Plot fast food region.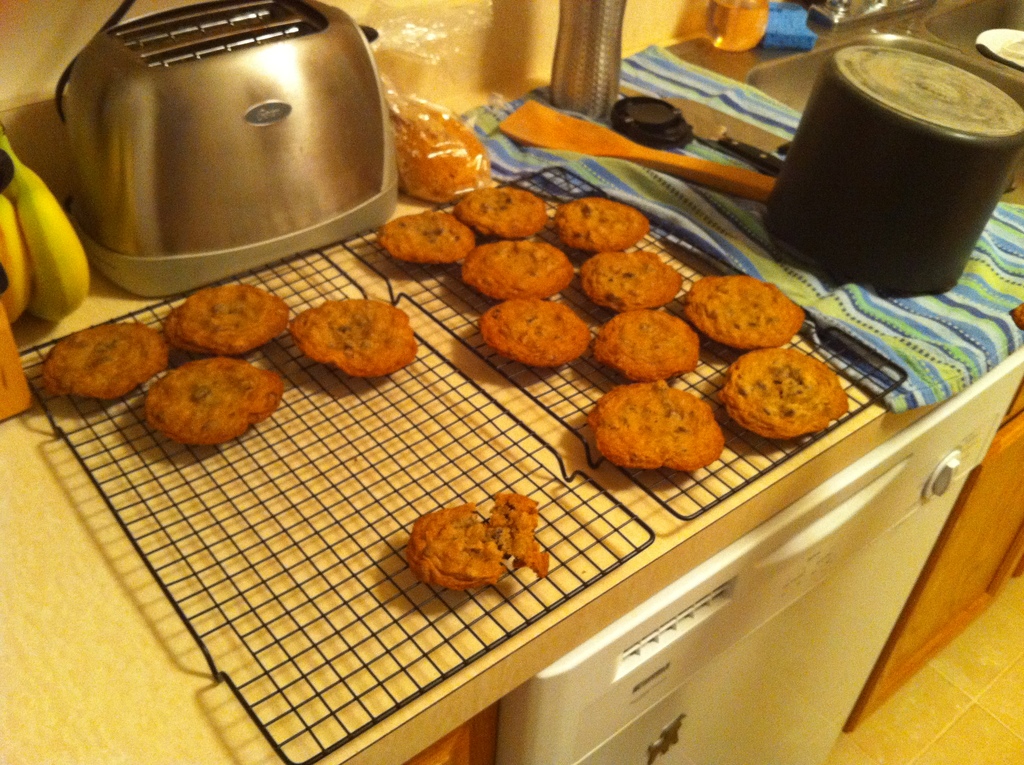
Plotted at 36 321 164 403.
